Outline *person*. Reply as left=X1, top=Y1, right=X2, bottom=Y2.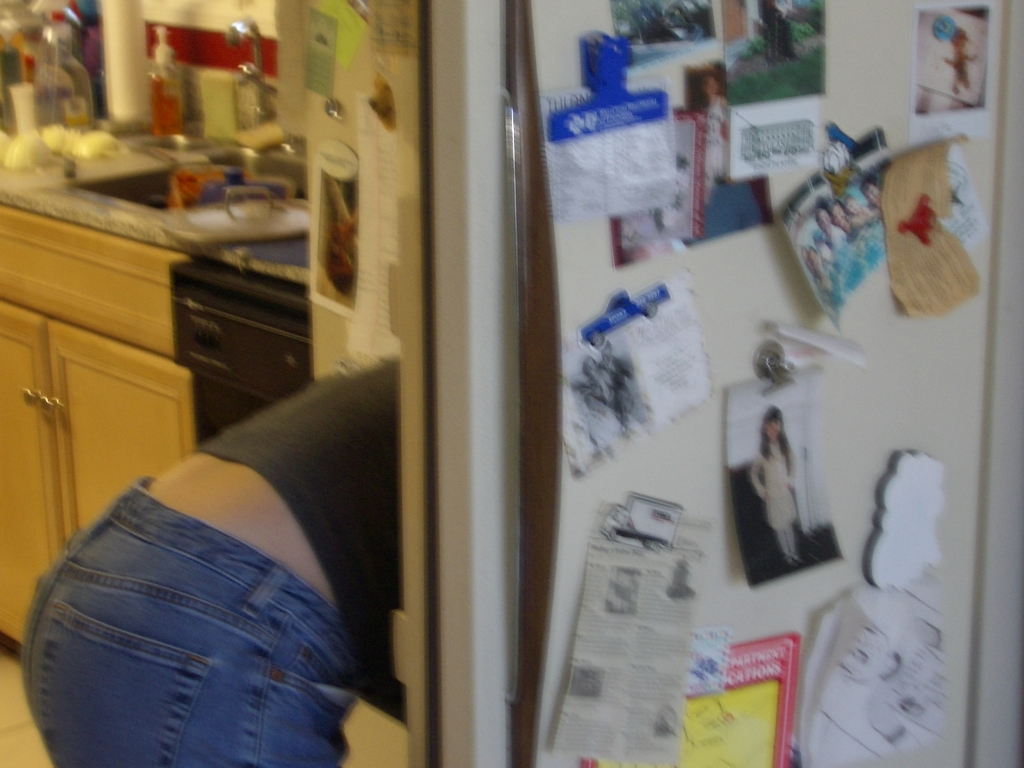
left=751, top=407, right=804, bottom=566.
